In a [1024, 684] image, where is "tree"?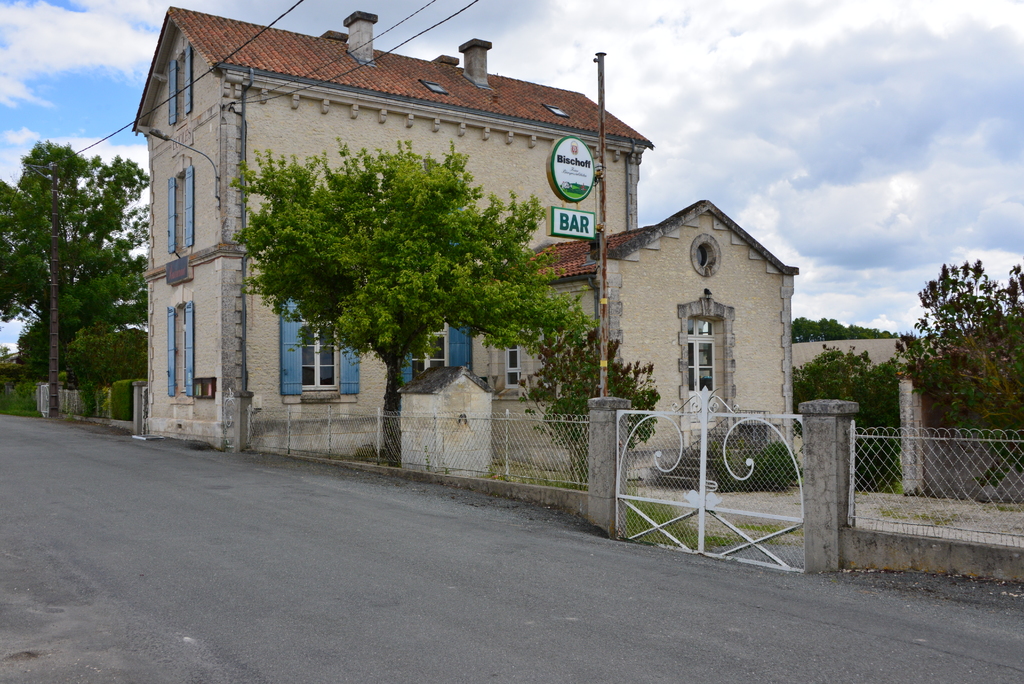
x1=775, y1=346, x2=876, y2=456.
